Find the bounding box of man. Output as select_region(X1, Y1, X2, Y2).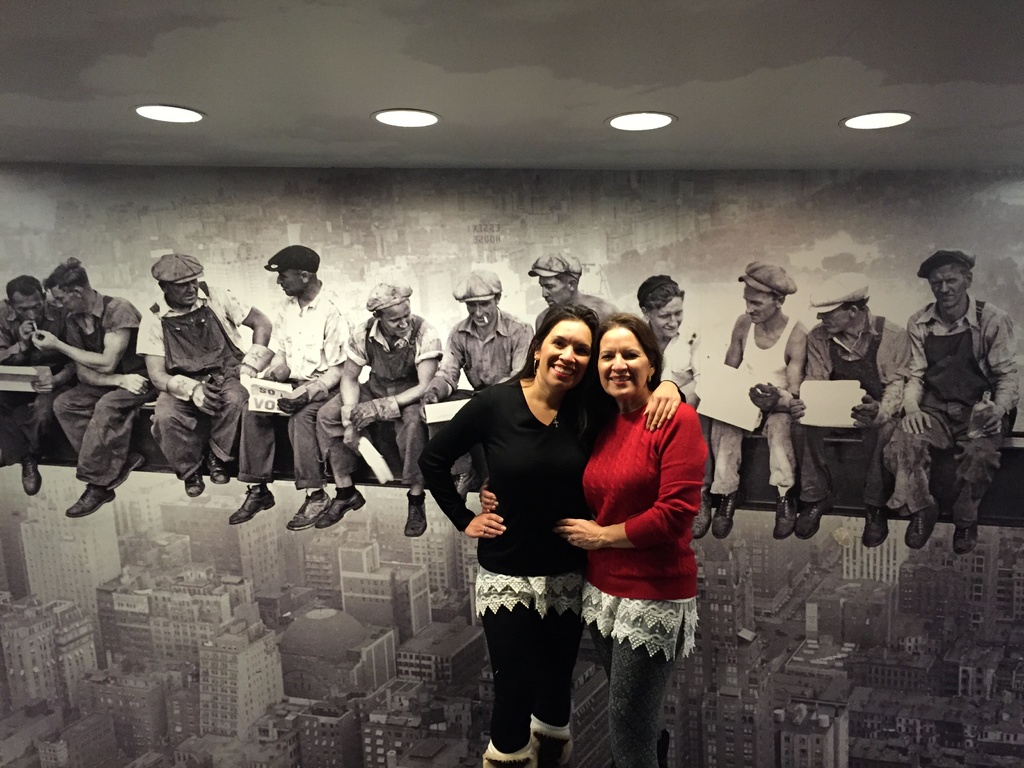
select_region(313, 279, 445, 534).
